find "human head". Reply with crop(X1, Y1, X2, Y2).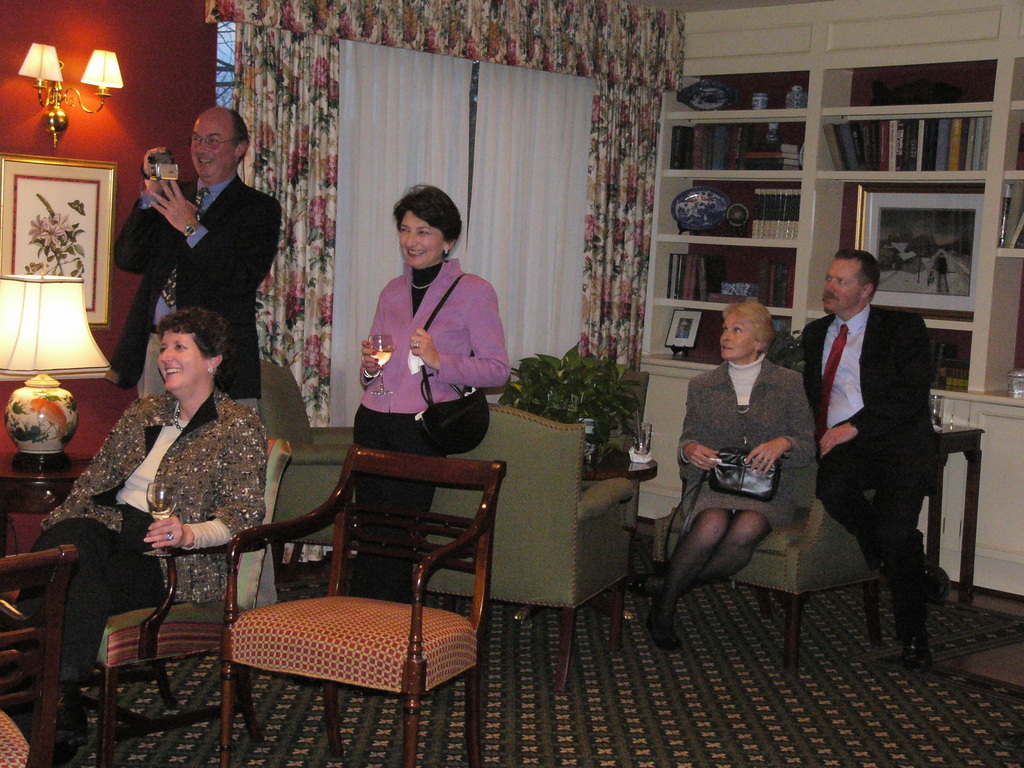
crop(376, 182, 452, 267).
